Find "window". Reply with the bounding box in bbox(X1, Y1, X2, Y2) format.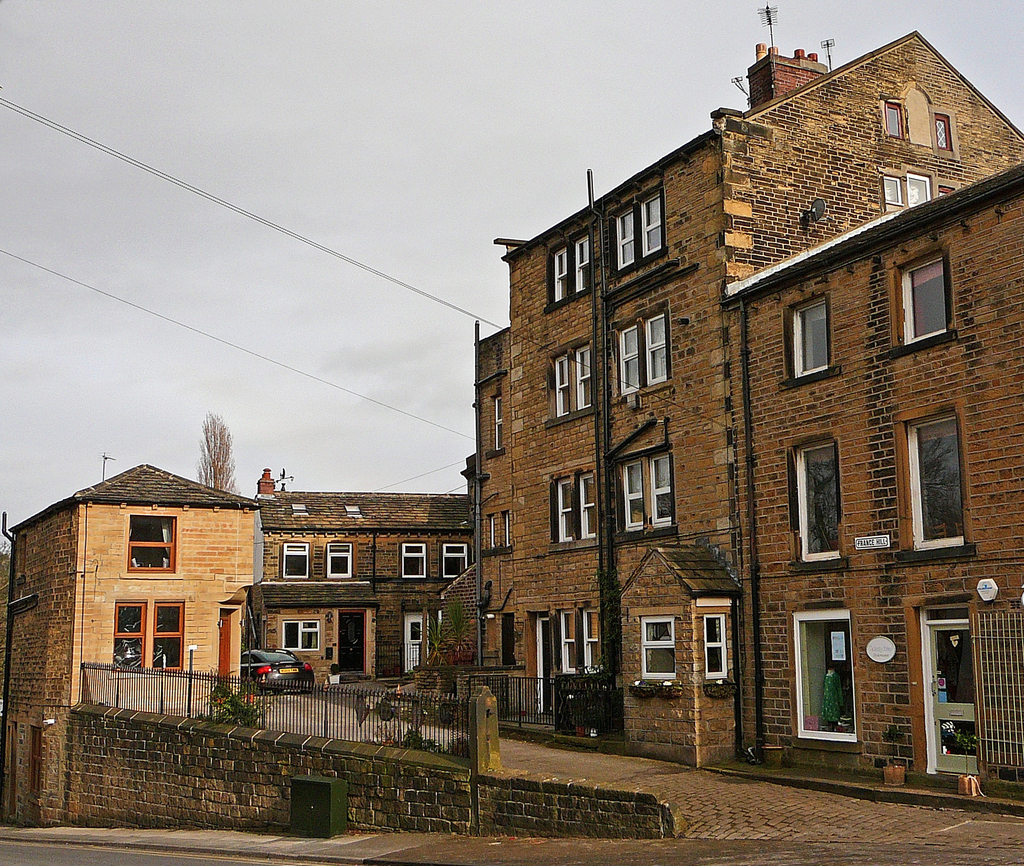
bbox(633, 609, 684, 694).
